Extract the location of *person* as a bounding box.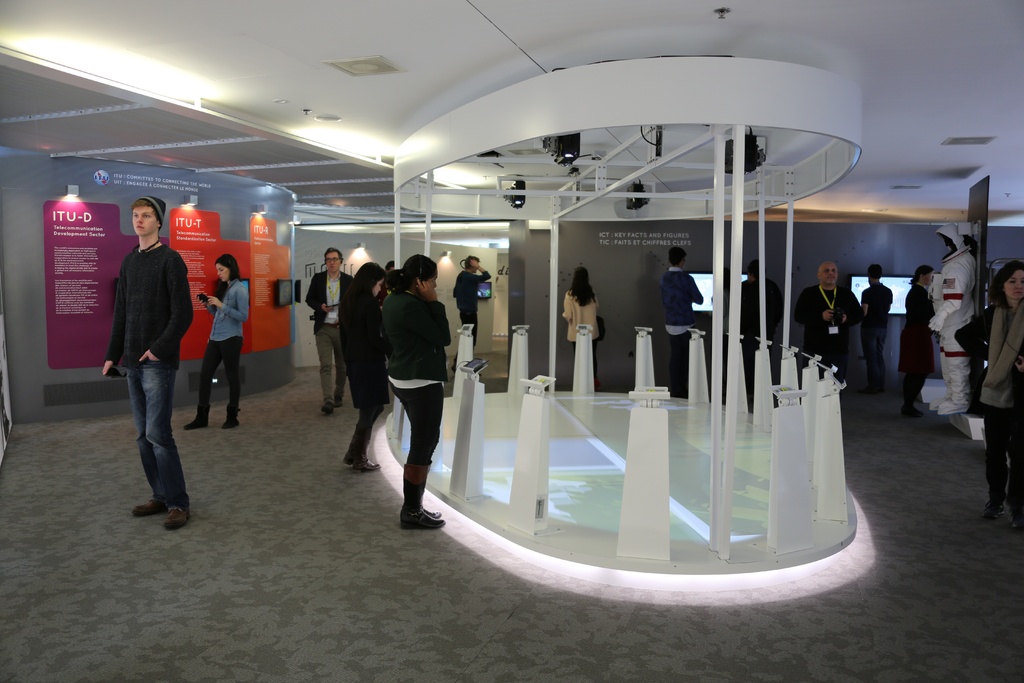
299 248 355 410.
